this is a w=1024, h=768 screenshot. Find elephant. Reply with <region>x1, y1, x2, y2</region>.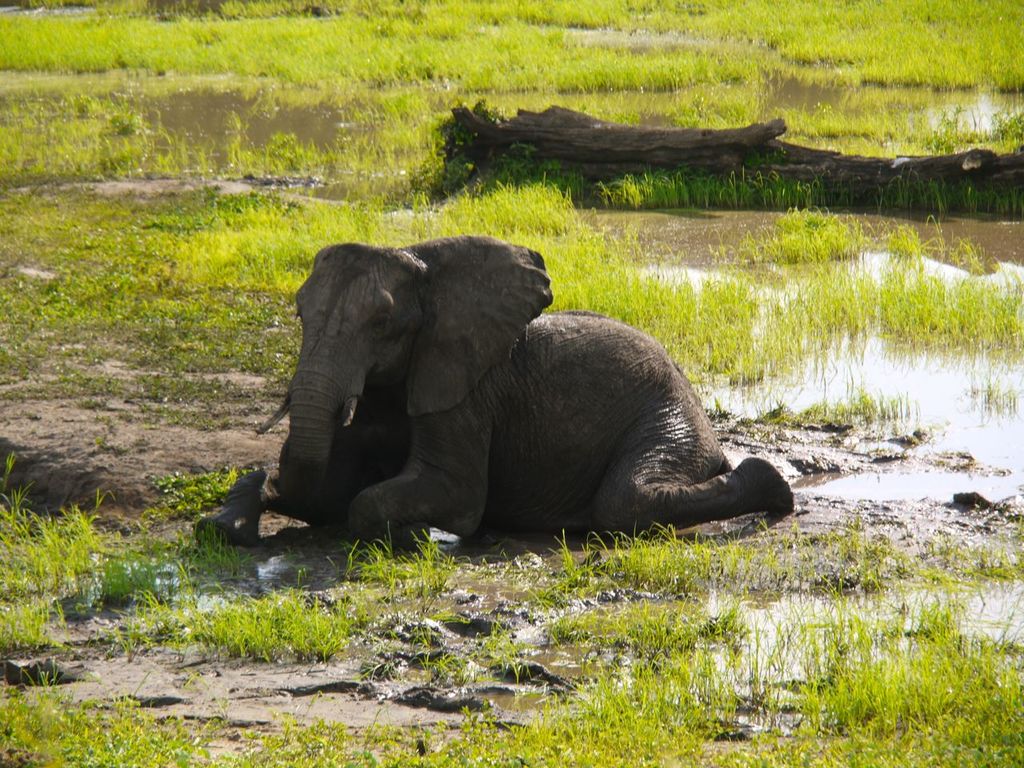
<region>223, 234, 818, 568</region>.
